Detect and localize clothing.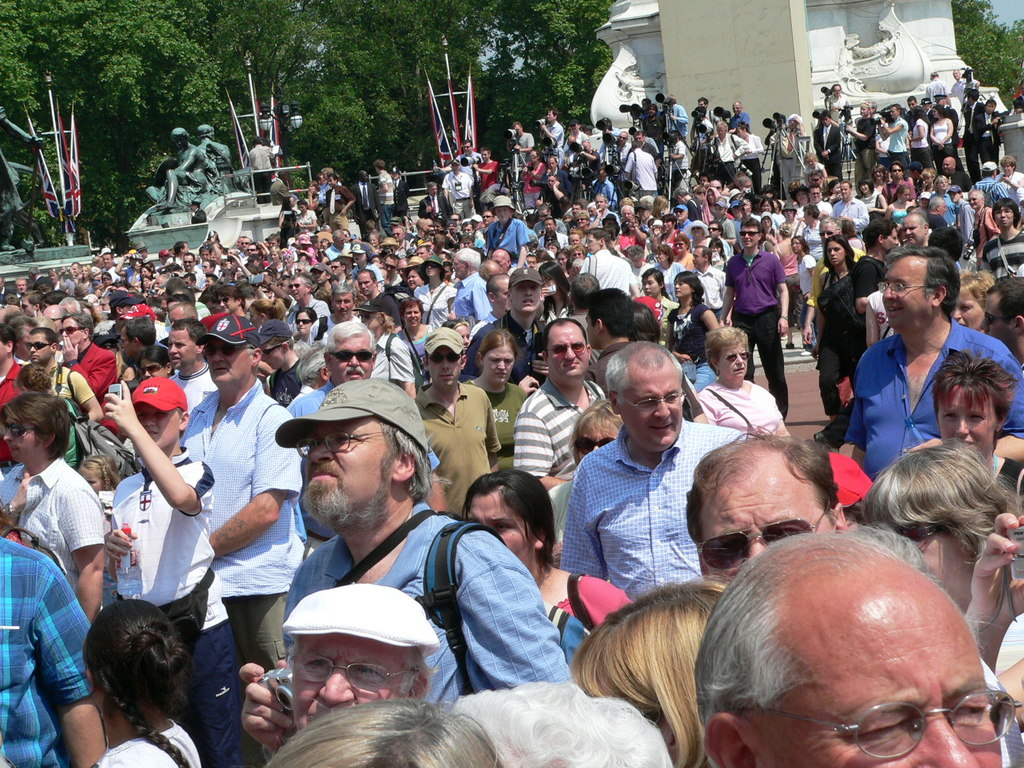
Localized at region(680, 219, 690, 232).
